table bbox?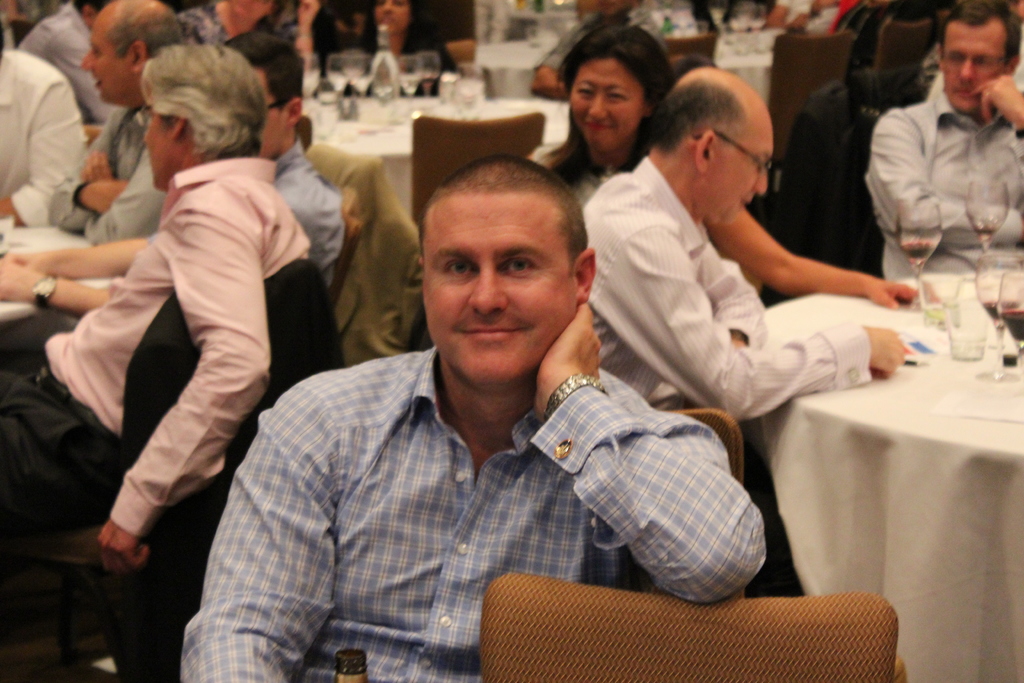
rect(298, 93, 568, 227)
